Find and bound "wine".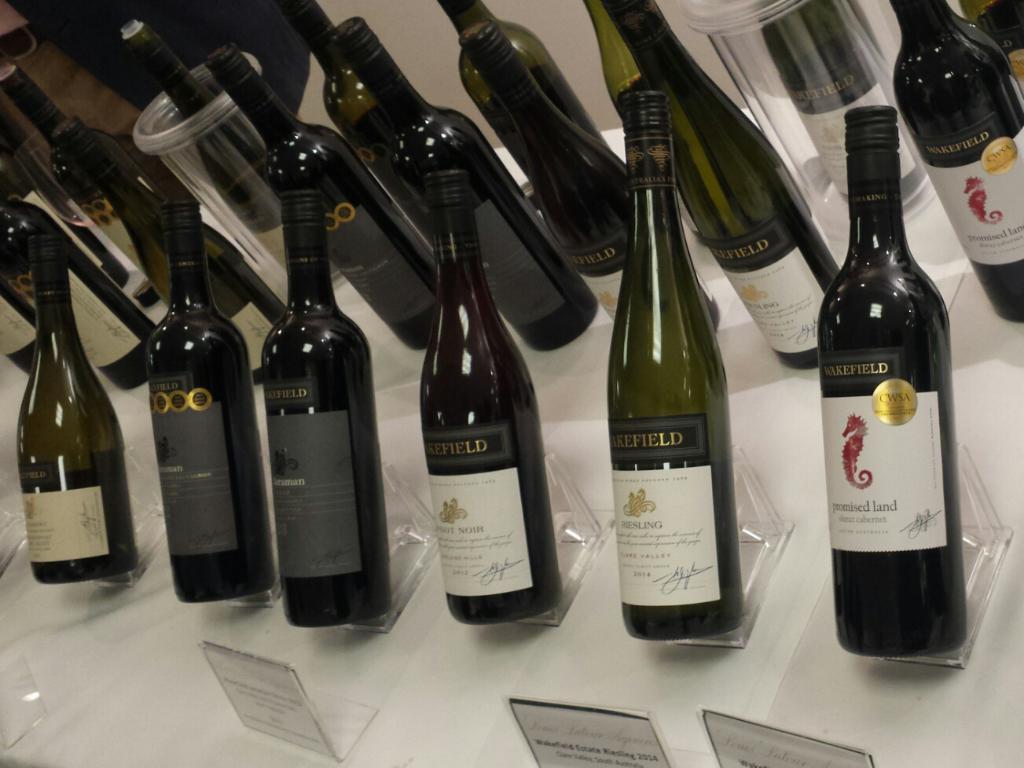
Bound: l=420, t=170, r=563, b=627.
